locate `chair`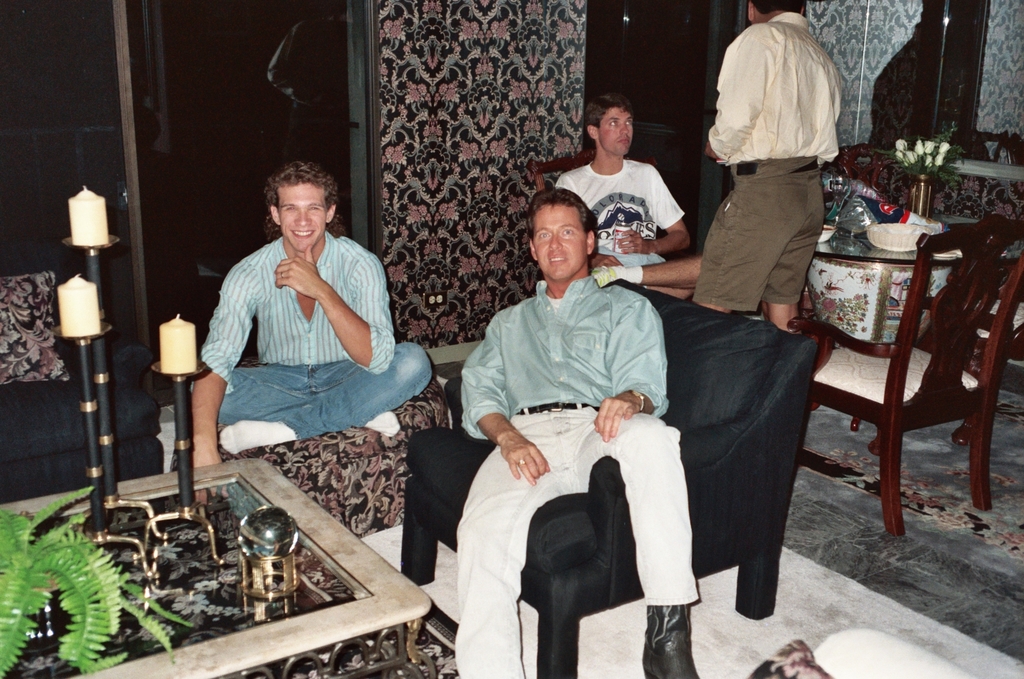
crop(794, 190, 1004, 577)
